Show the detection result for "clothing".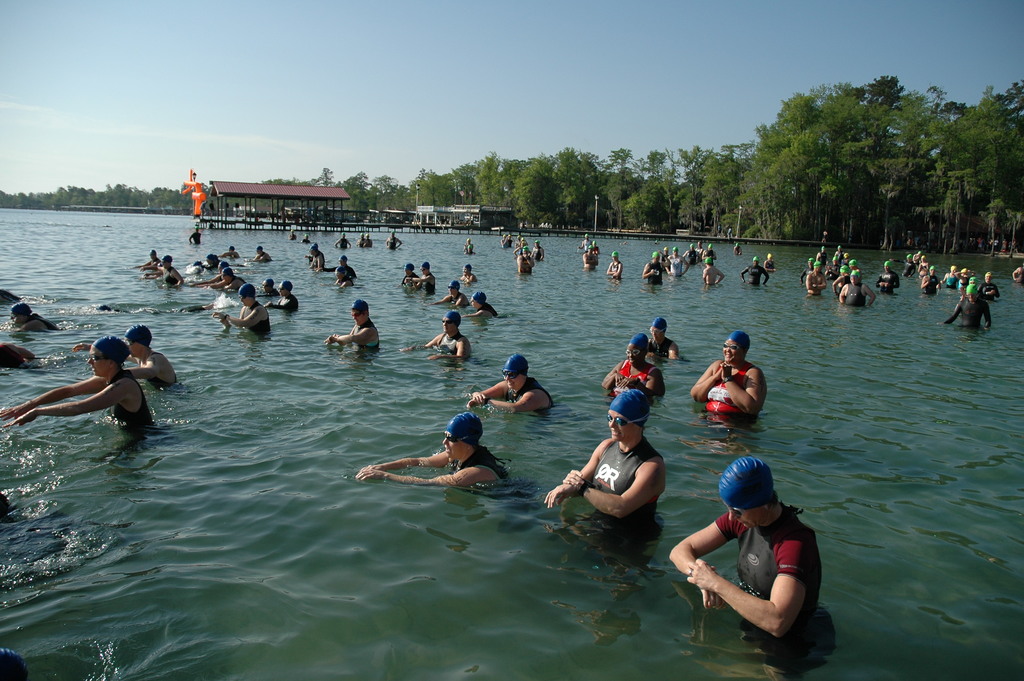
pyautogui.locateOnScreen(0, 343, 19, 368).
